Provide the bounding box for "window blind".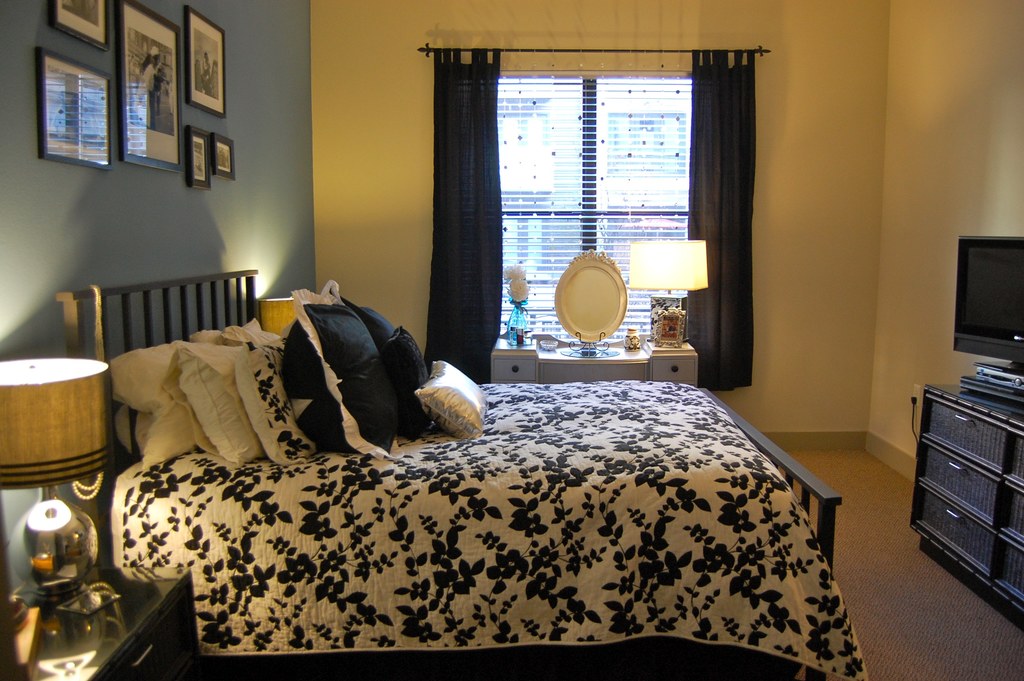
456:69:714:341.
